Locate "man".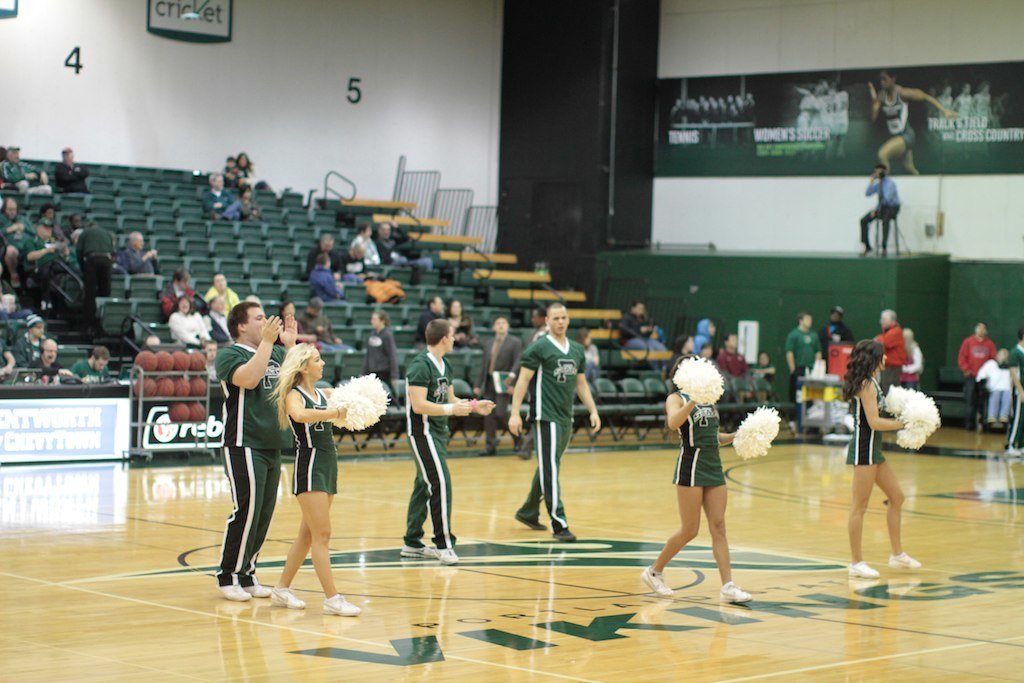
Bounding box: [x1=952, y1=320, x2=998, y2=423].
